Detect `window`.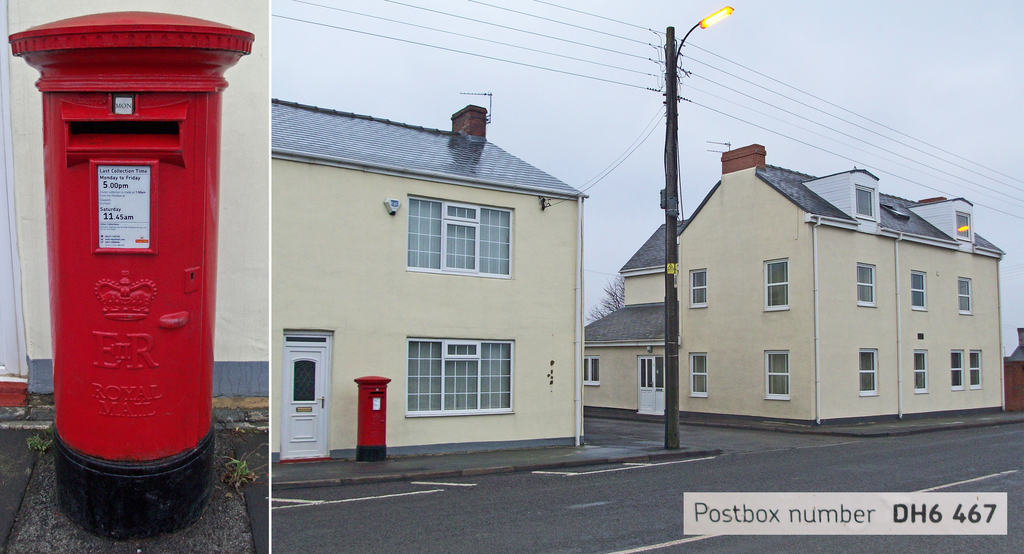
Detected at 910,265,931,311.
